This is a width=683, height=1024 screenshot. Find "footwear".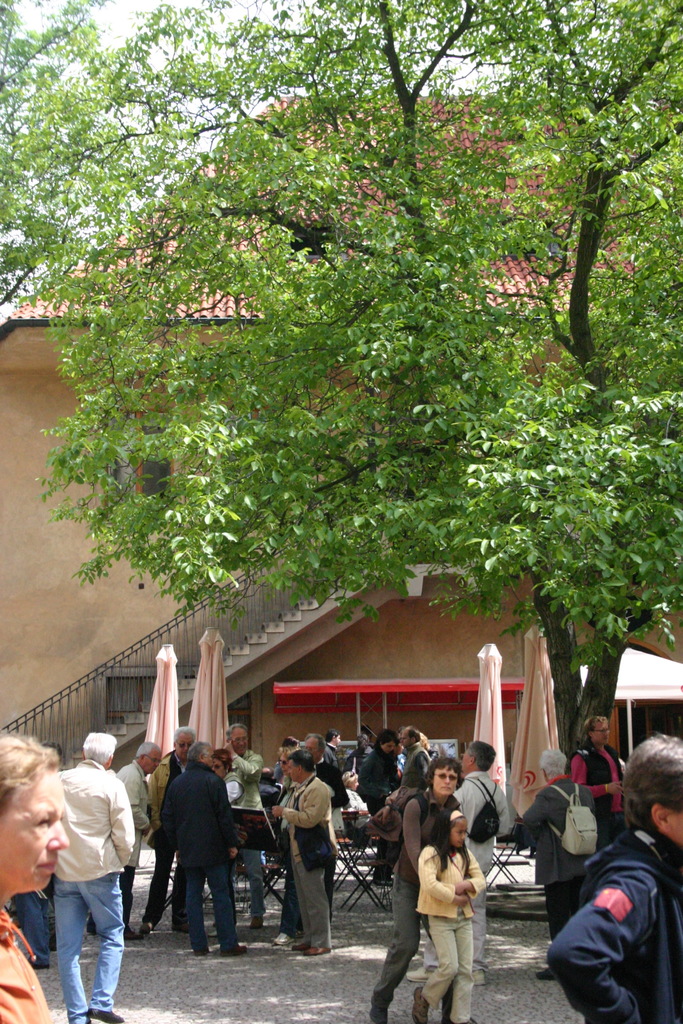
Bounding box: [218,946,247,956].
